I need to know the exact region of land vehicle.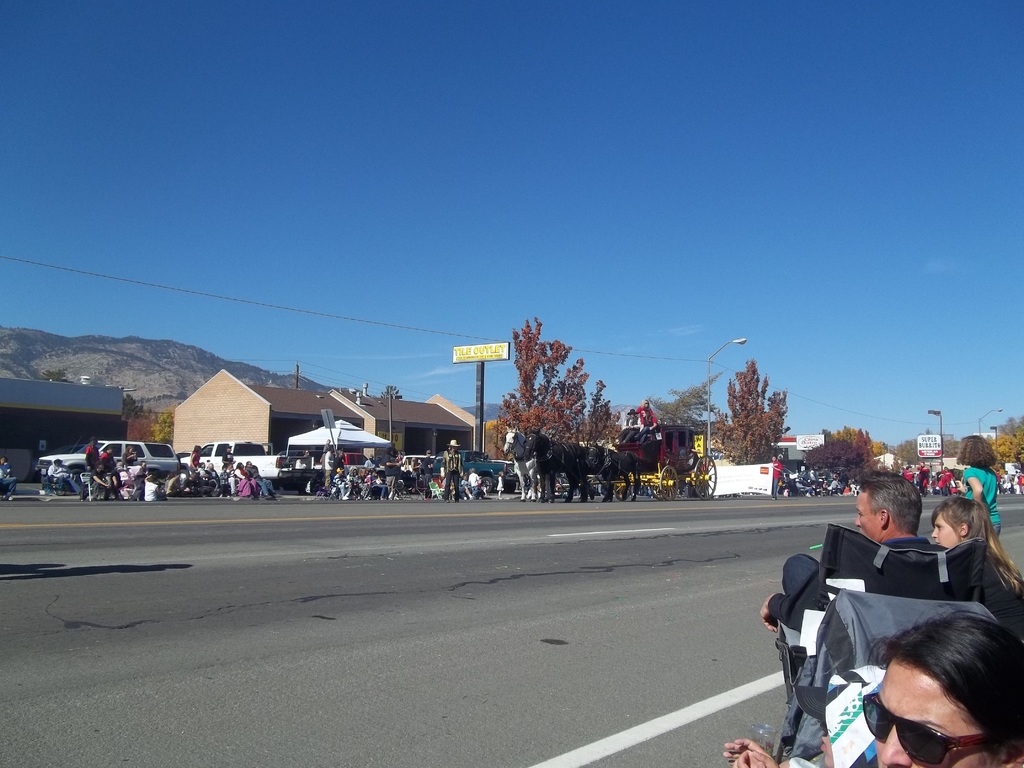
Region: locate(612, 420, 719, 503).
